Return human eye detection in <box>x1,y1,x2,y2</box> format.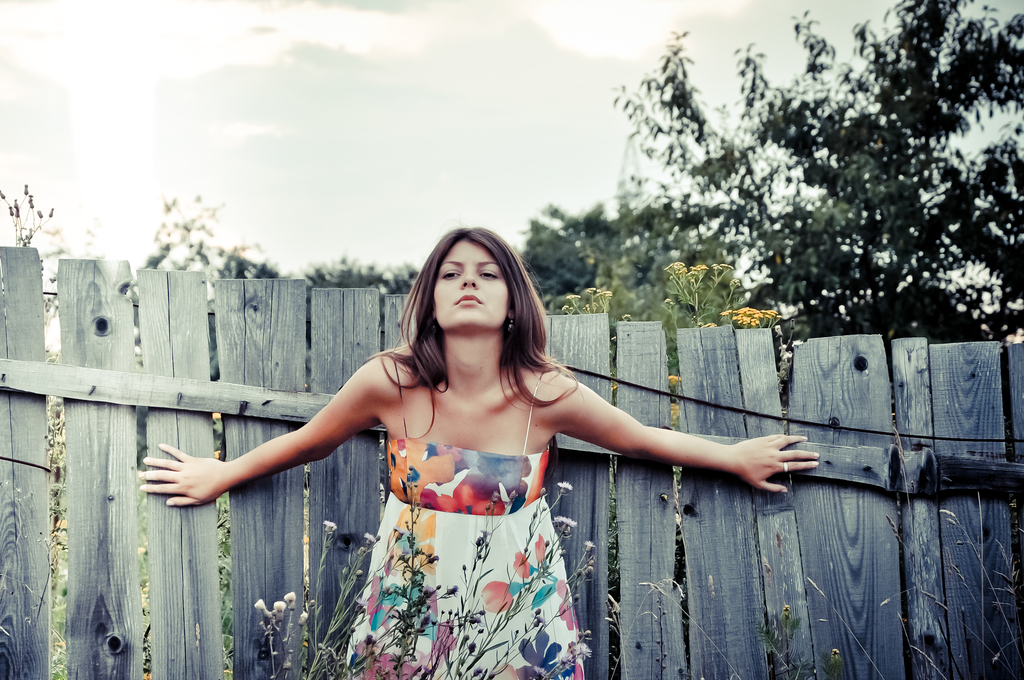
<box>476,268,497,280</box>.
